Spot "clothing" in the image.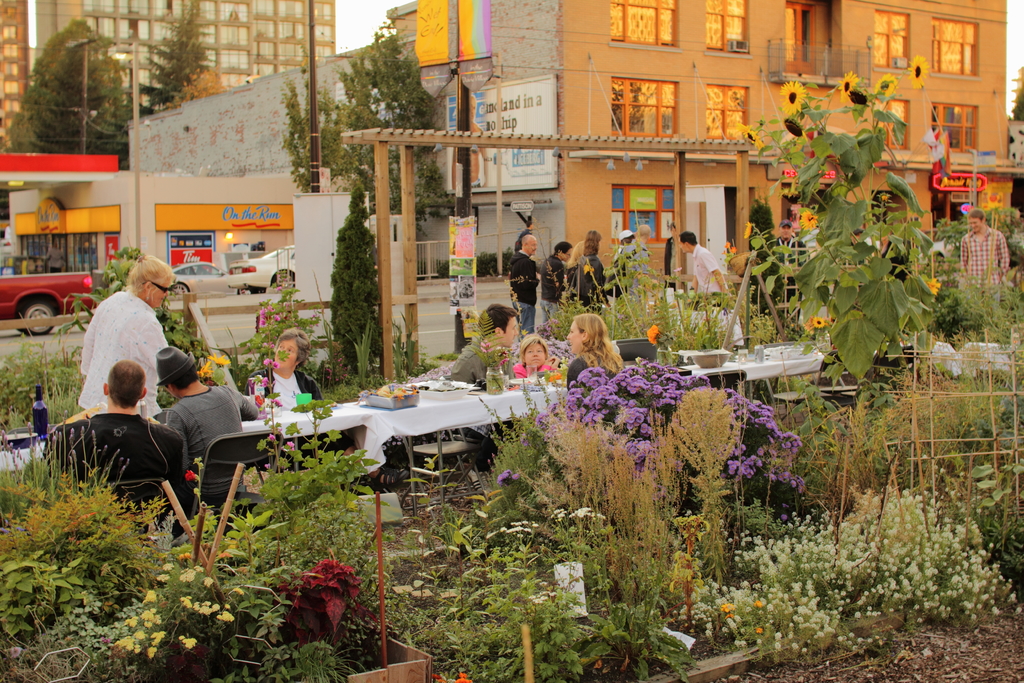
"clothing" found at crop(38, 378, 179, 526).
